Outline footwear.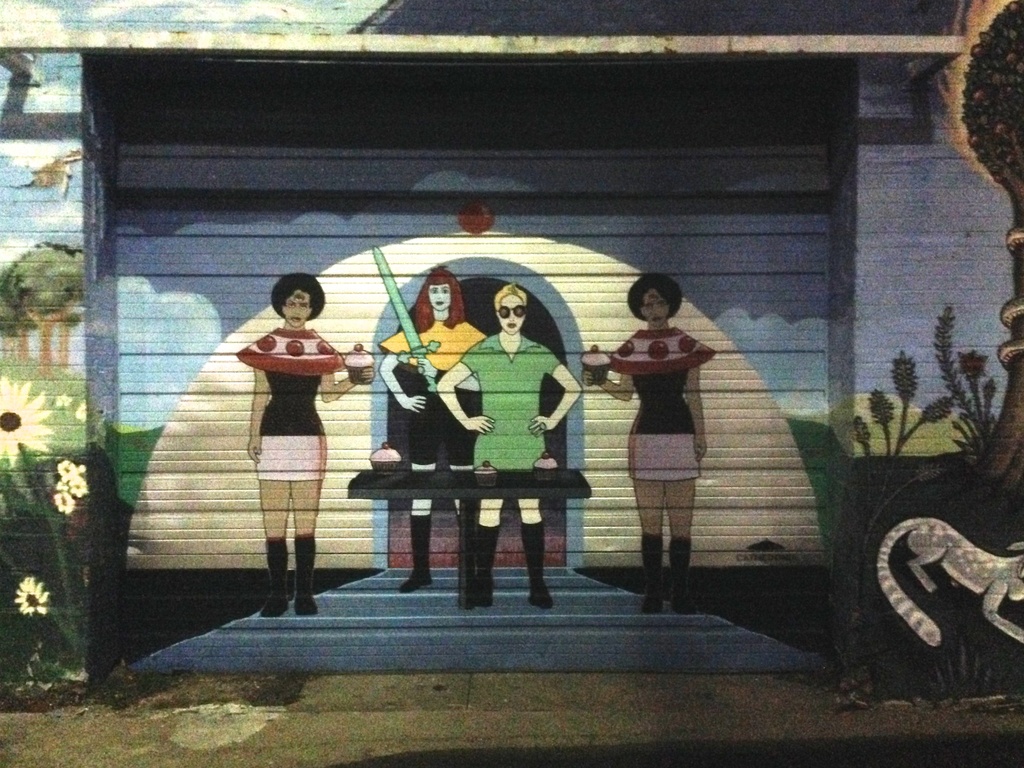
Outline: box=[638, 532, 662, 612].
